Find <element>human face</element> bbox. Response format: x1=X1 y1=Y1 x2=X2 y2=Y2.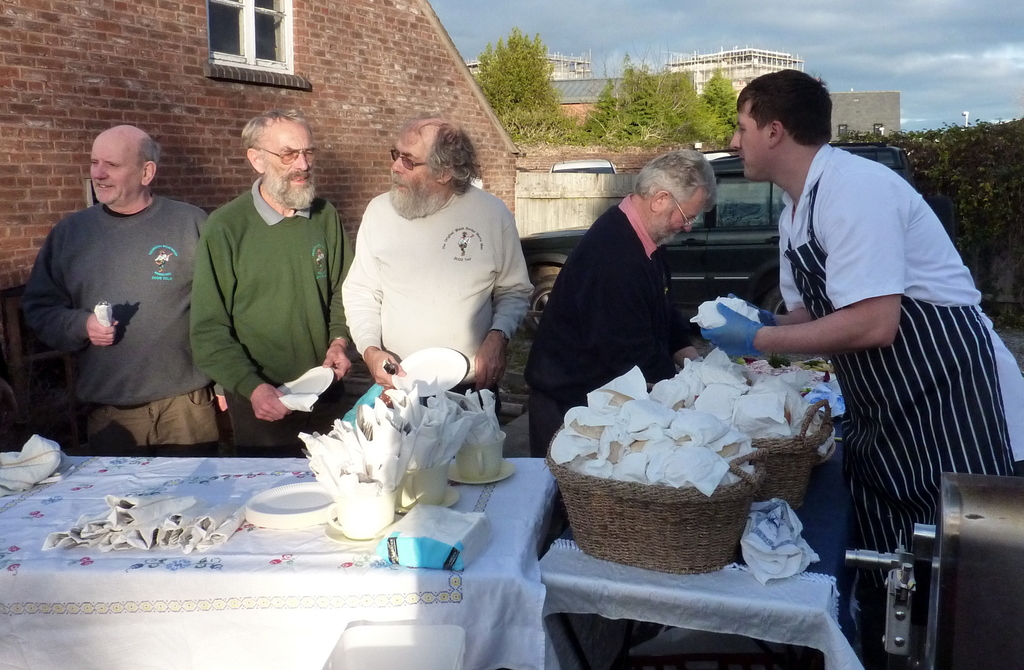
x1=261 y1=124 x2=320 y2=188.
